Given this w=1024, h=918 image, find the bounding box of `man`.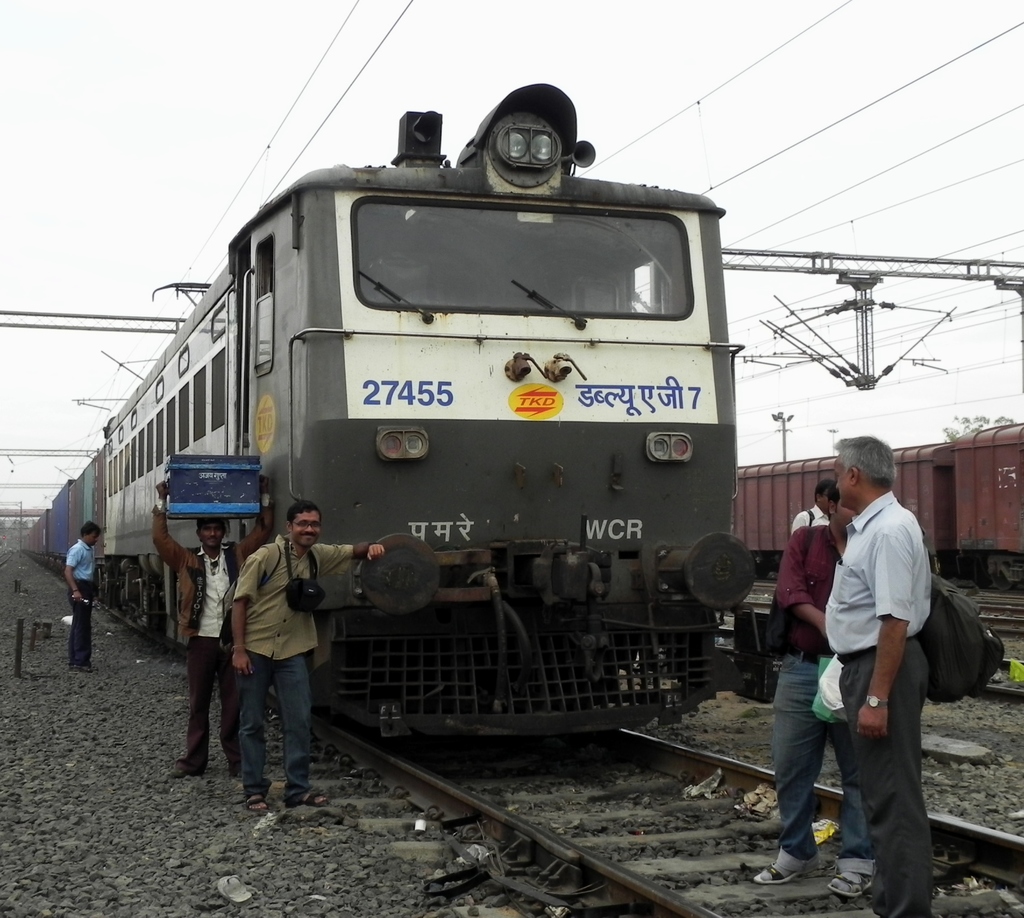
[x1=740, y1=484, x2=873, y2=899].
